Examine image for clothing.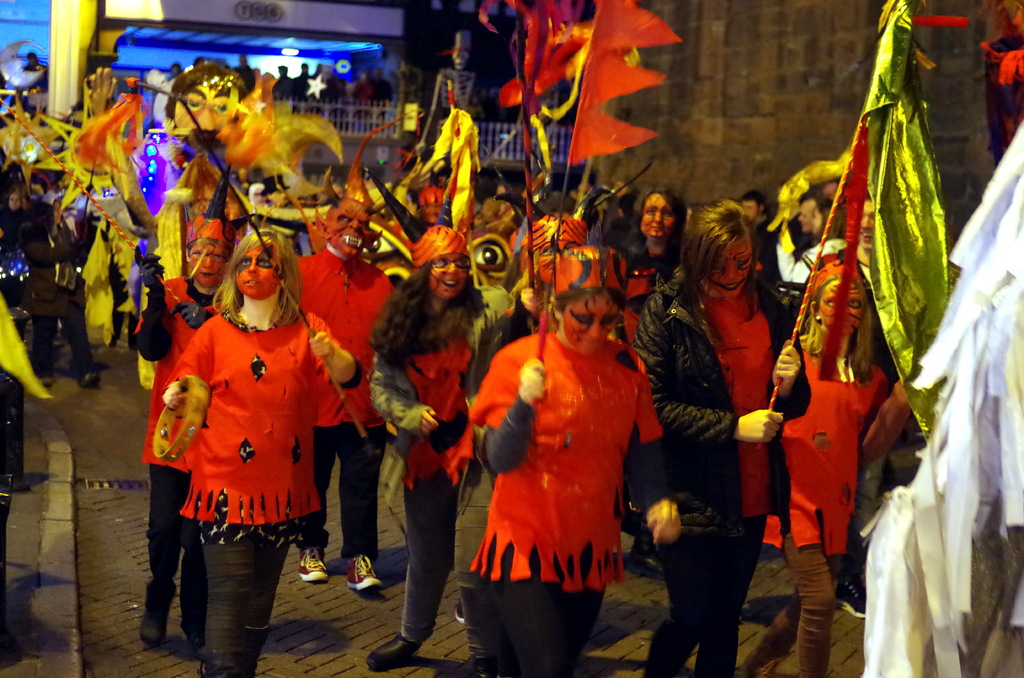
Examination result: Rect(353, 77, 371, 119).
